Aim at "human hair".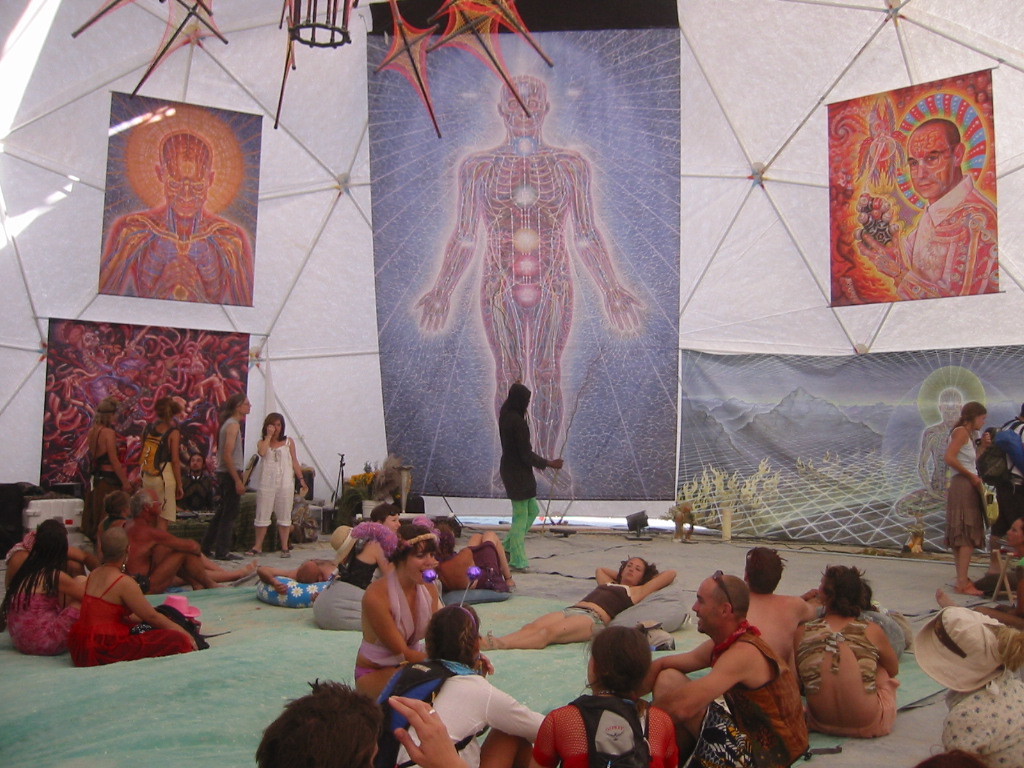
Aimed at x1=0 y1=512 x2=72 y2=606.
